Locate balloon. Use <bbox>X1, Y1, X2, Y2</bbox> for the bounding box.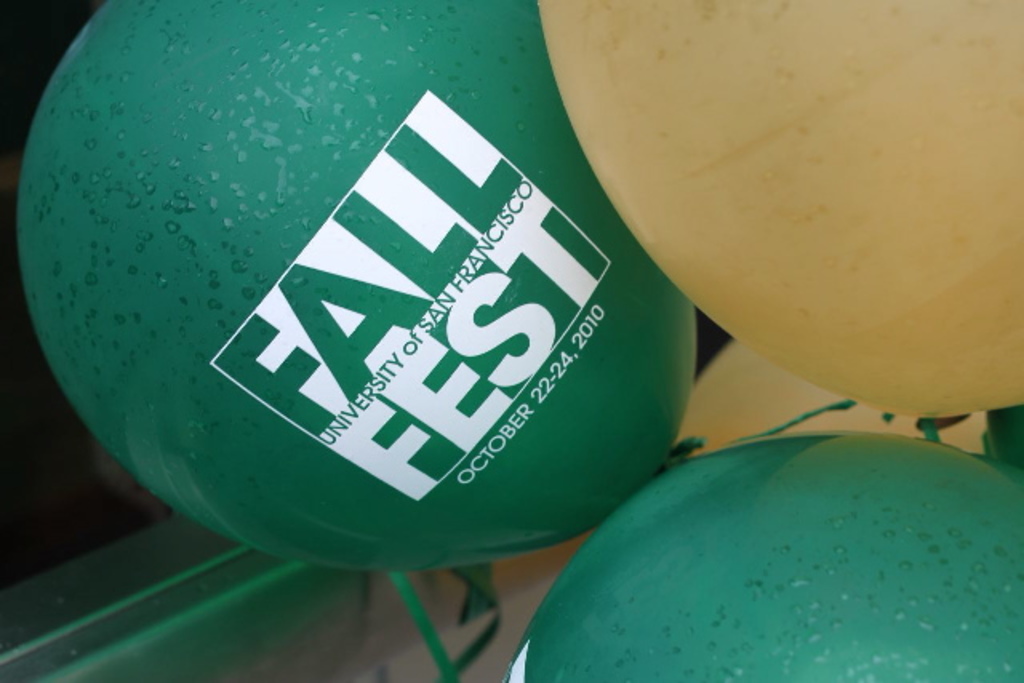
<bbox>539, 0, 1022, 414</bbox>.
